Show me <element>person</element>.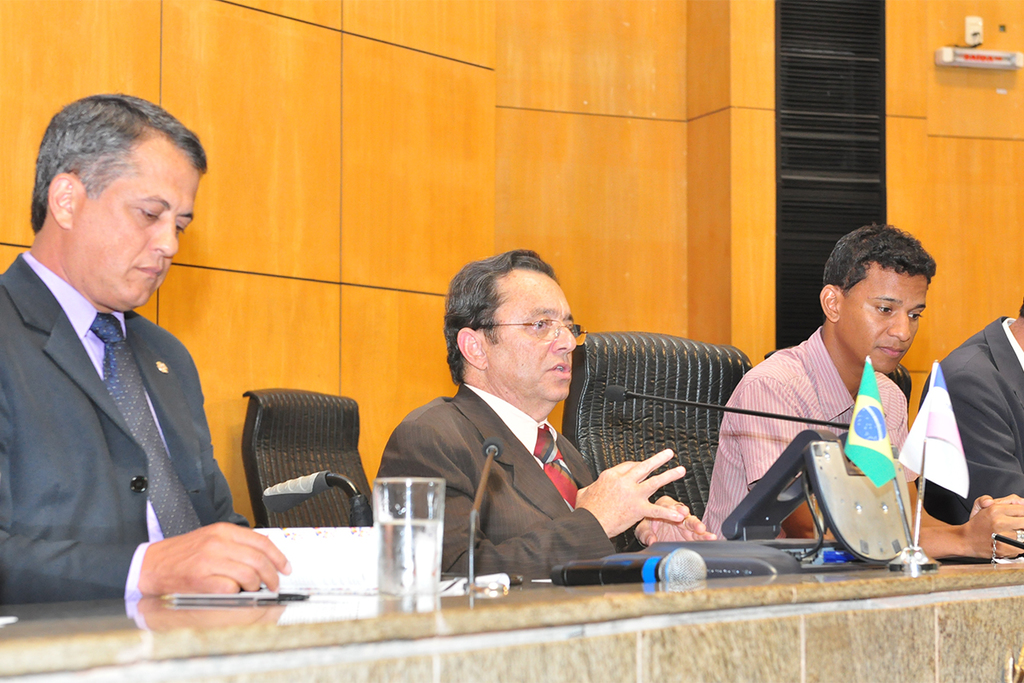
<element>person</element> is here: <bbox>372, 250, 714, 575</bbox>.
